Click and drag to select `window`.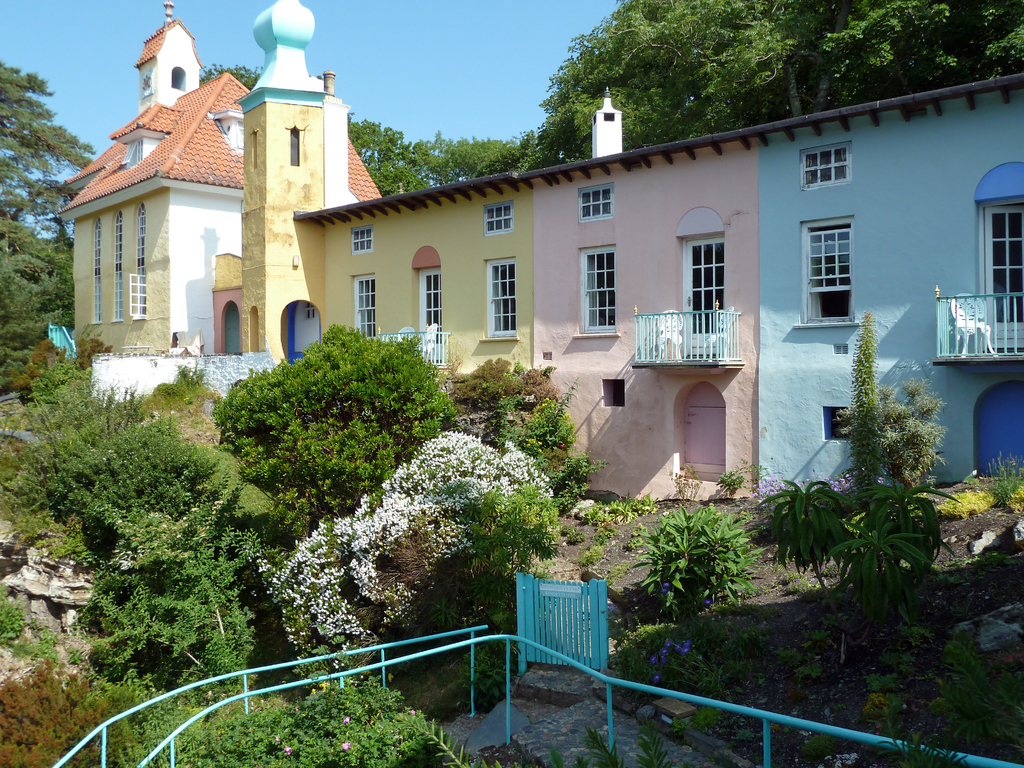
Selection: (113, 208, 120, 323).
